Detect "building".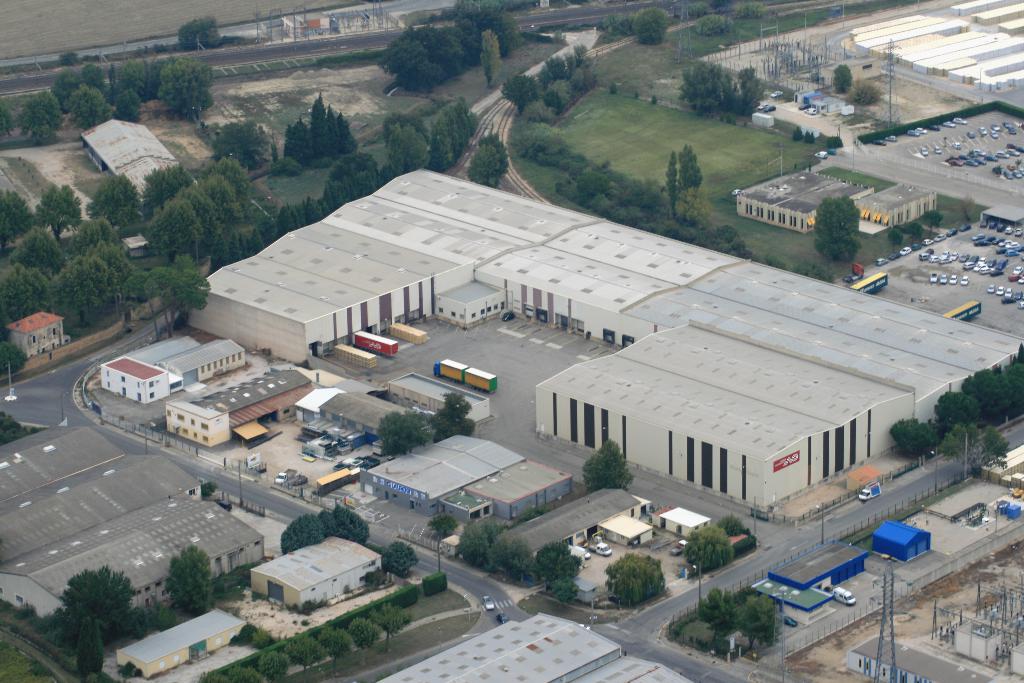
Detected at <box>738,164,945,235</box>.
